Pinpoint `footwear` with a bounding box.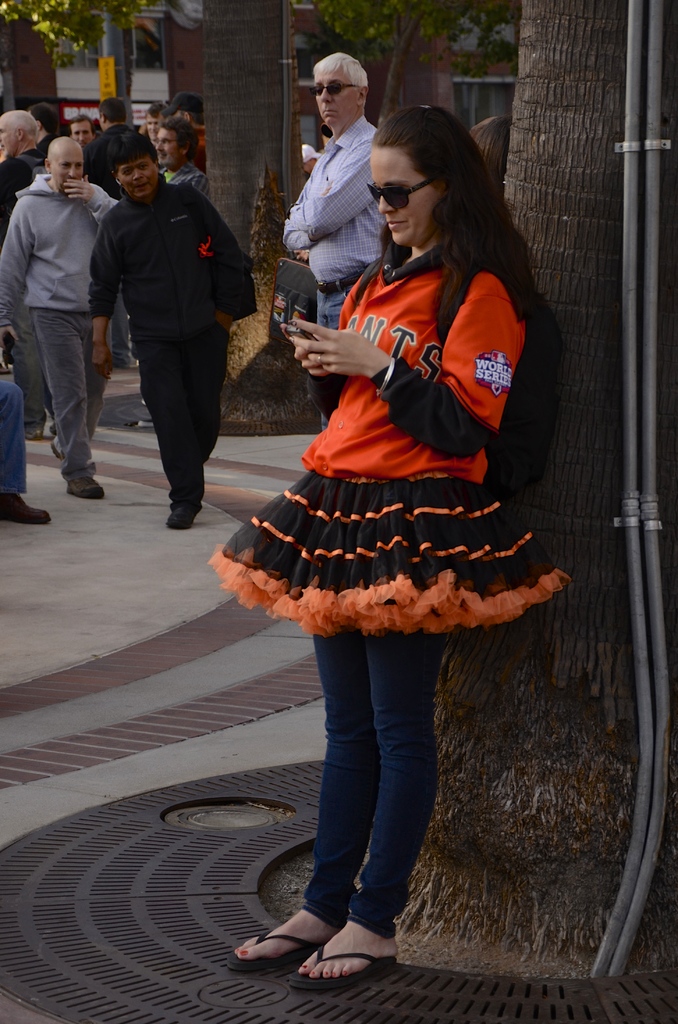
(62,473,108,501).
